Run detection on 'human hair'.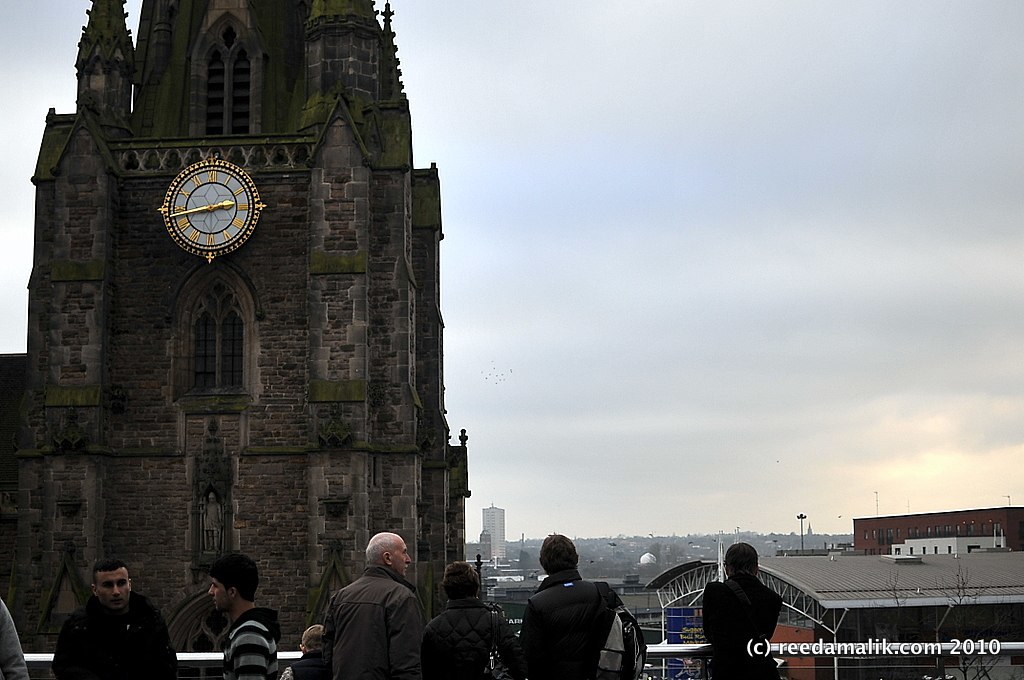
Result: (left=440, top=561, right=481, bottom=599).
